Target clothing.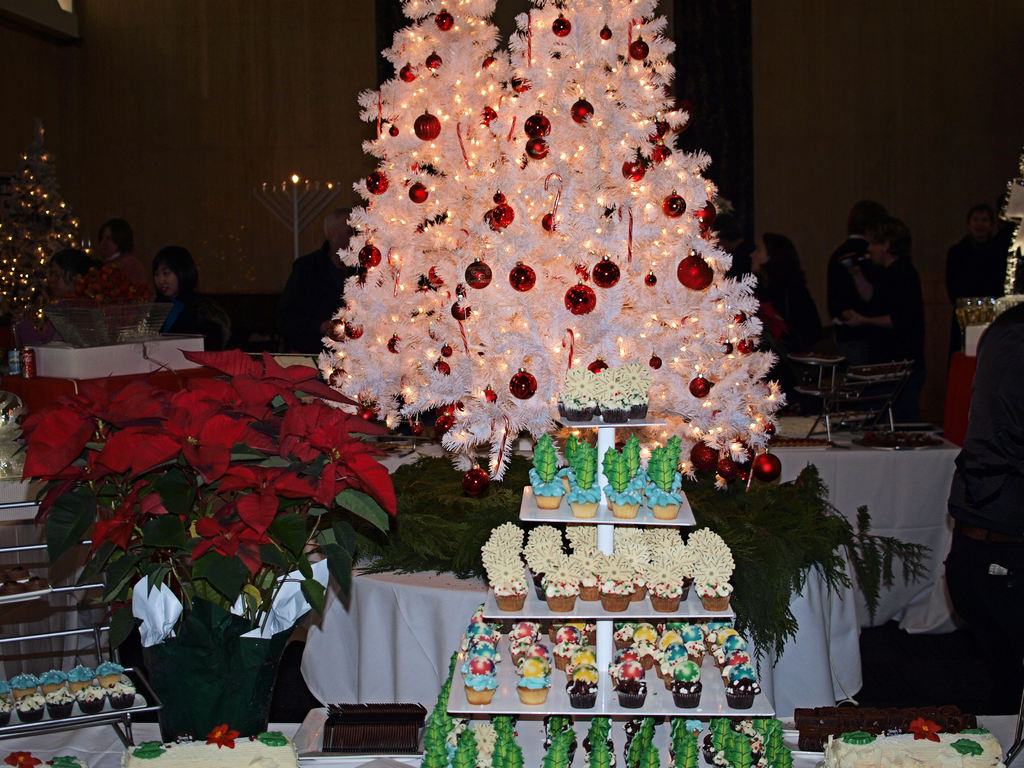
Target region: box(145, 293, 208, 327).
